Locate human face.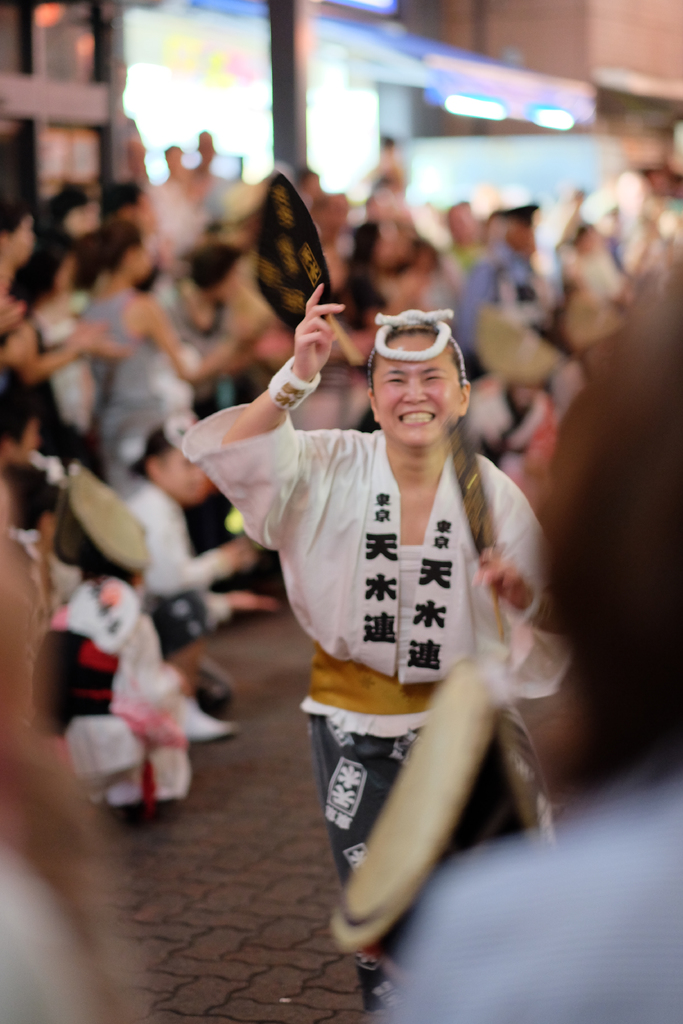
Bounding box: pyautogui.locateOnScreen(370, 337, 461, 449).
